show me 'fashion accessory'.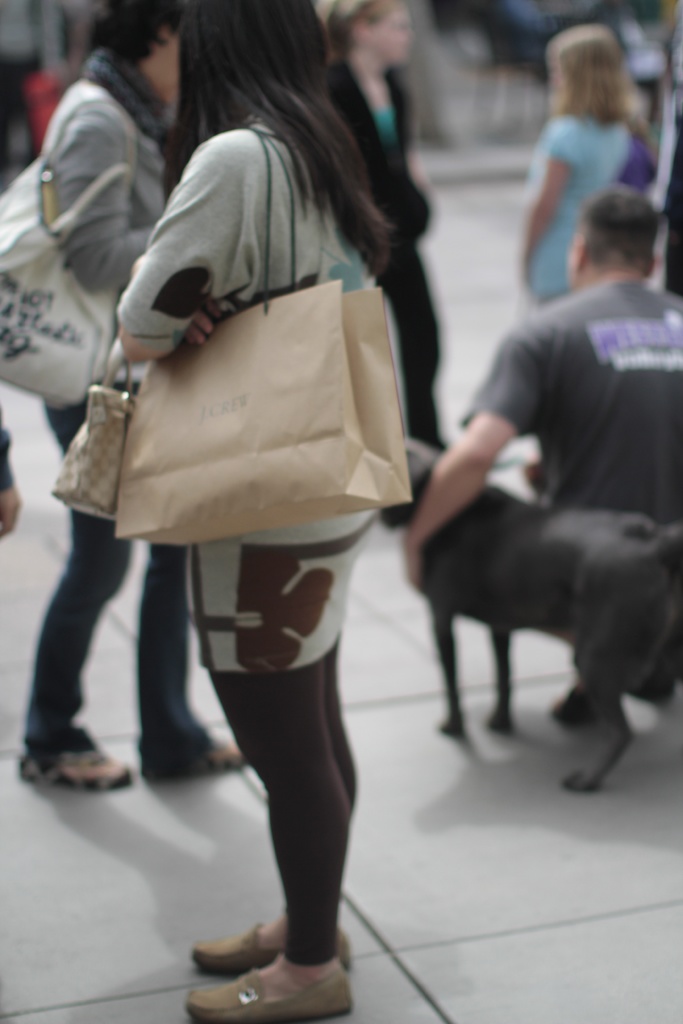
'fashion accessory' is here: bbox=[188, 919, 350, 980].
